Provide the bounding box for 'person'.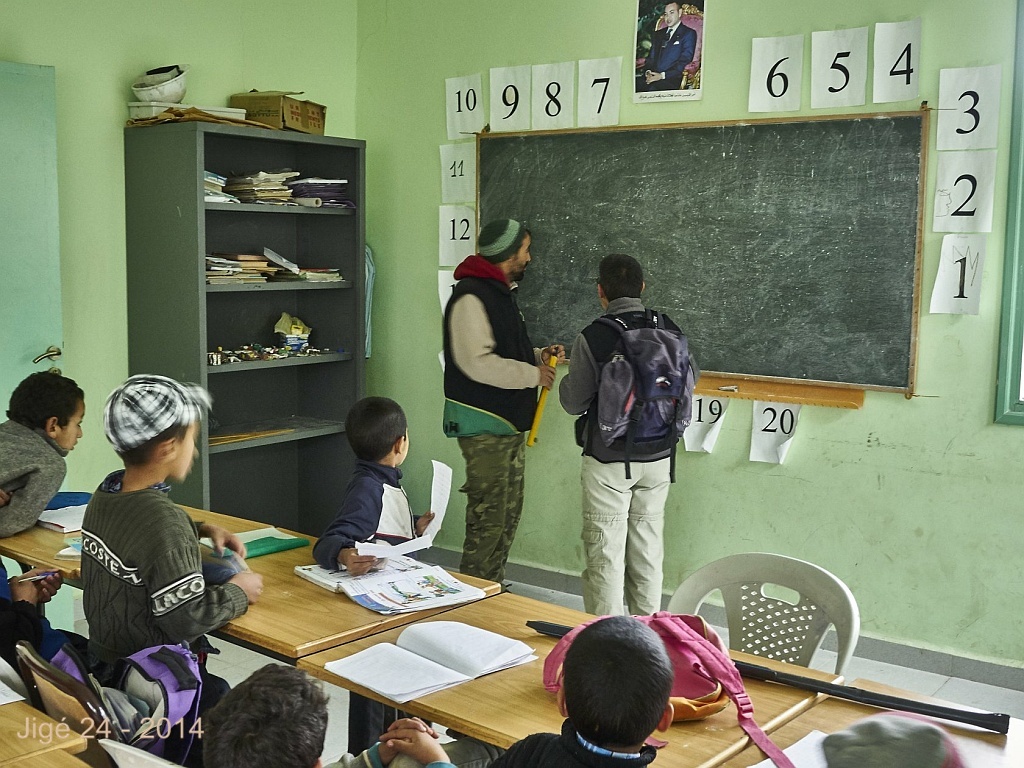
left=441, top=218, right=546, bottom=587.
